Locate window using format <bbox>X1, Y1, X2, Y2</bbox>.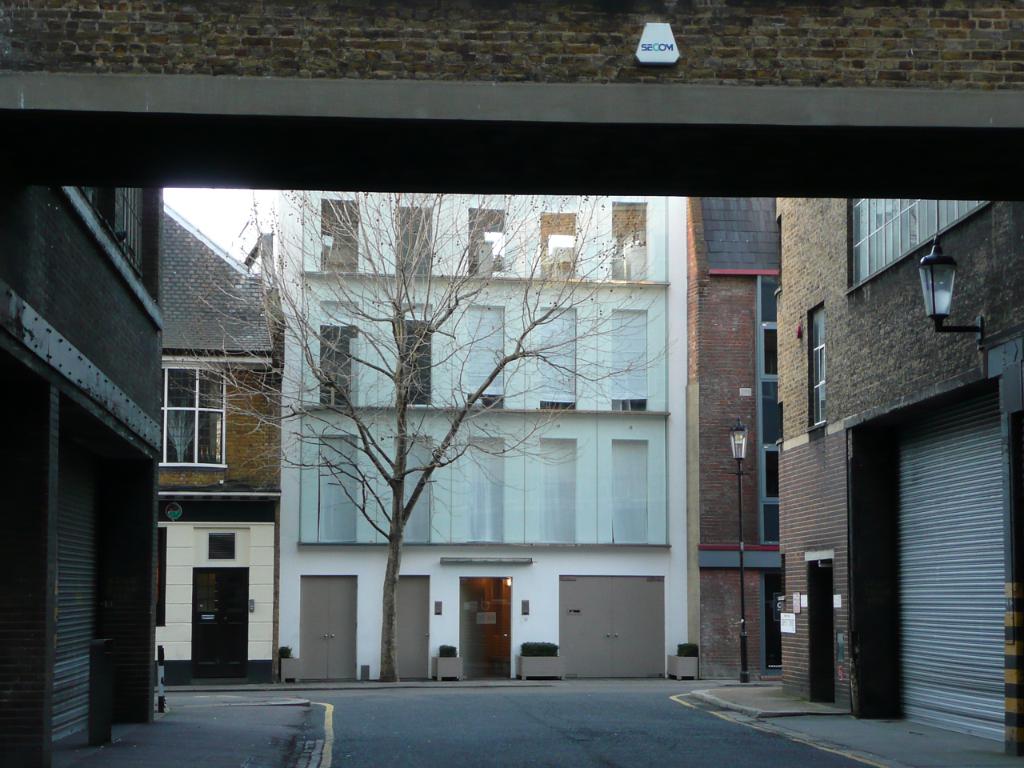
<bbox>546, 209, 577, 278</bbox>.
